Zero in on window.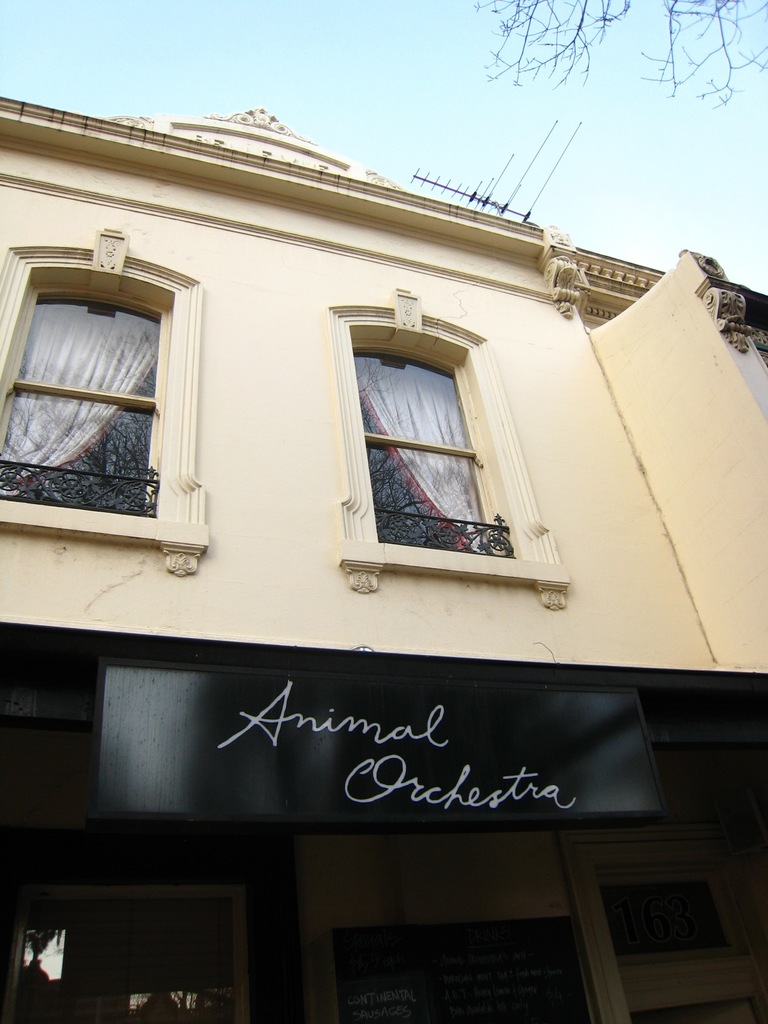
Zeroed in: [0, 274, 172, 529].
